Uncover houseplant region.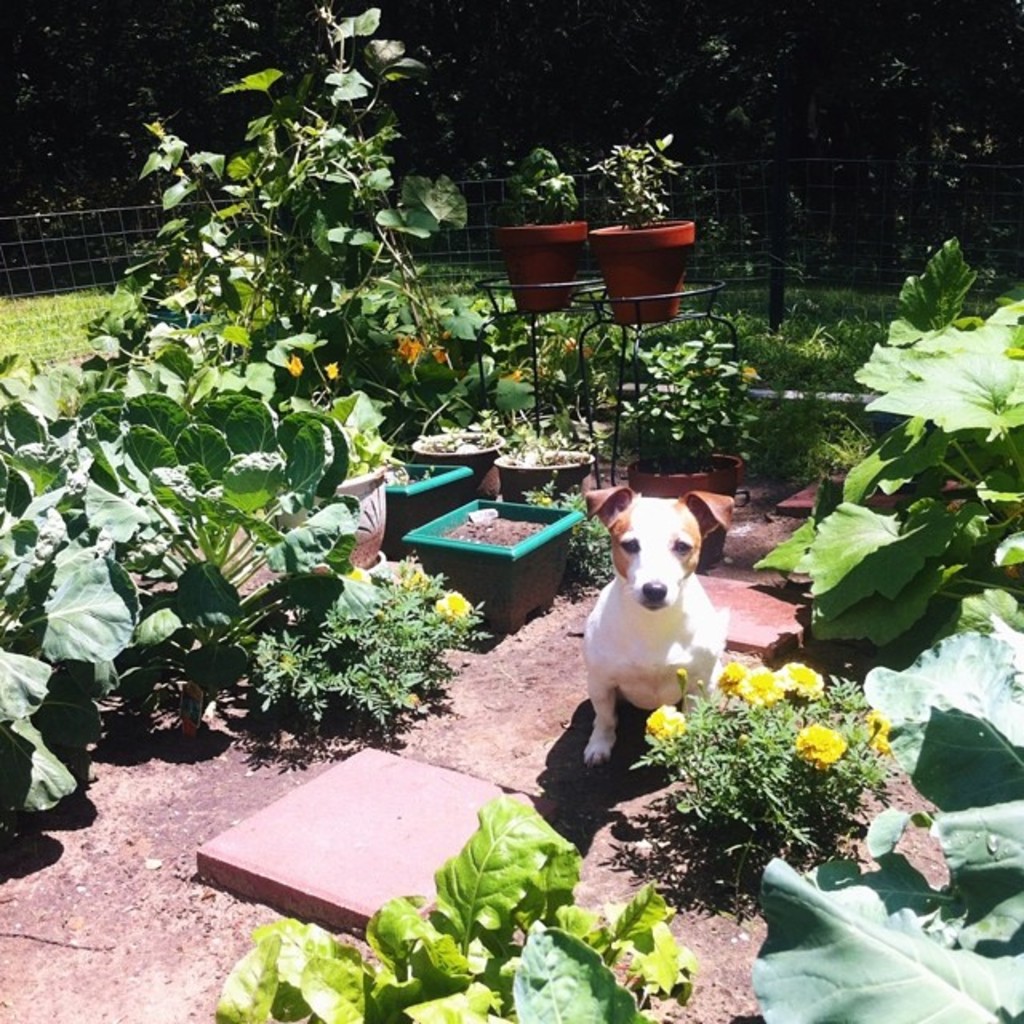
Uncovered: x1=493, y1=395, x2=621, y2=504.
